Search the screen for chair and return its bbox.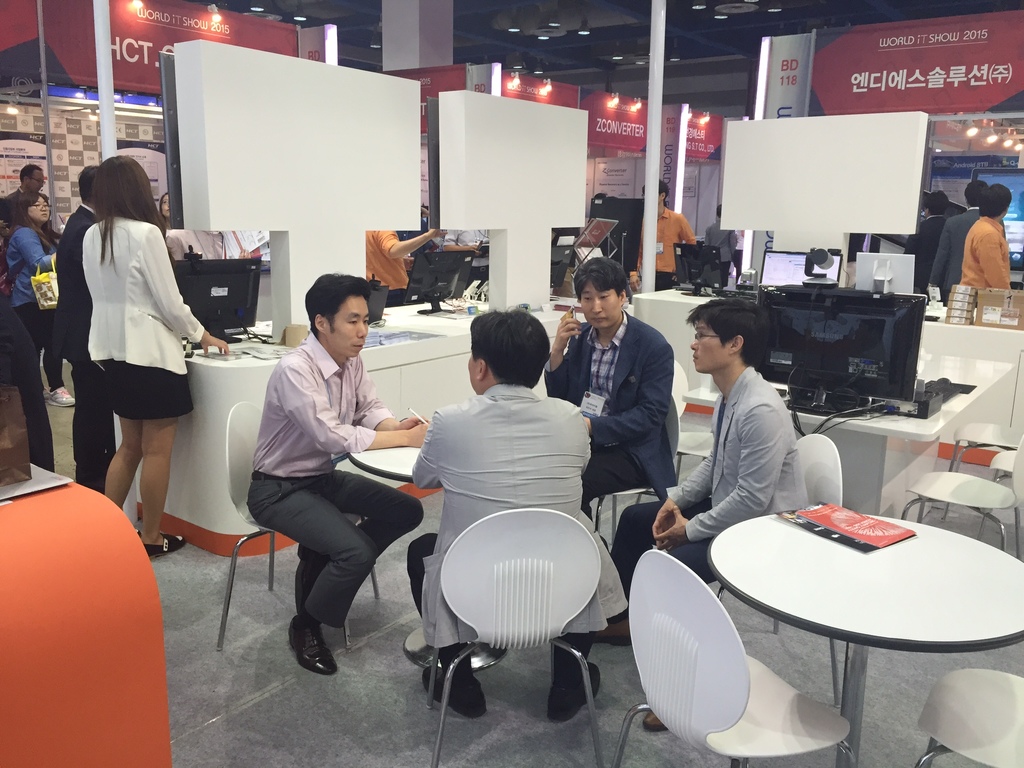
Found: [x1=914, y1=665, x2=1023, y2=767].
